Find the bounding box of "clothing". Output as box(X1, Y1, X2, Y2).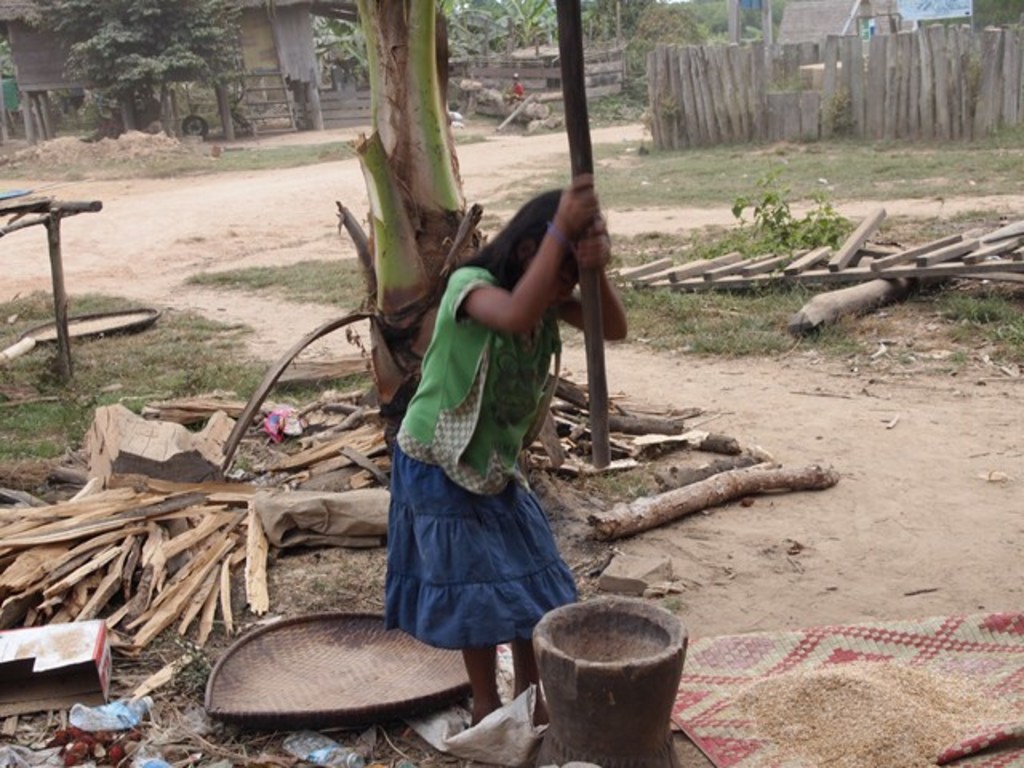
box(387, 208, 568, 610).
